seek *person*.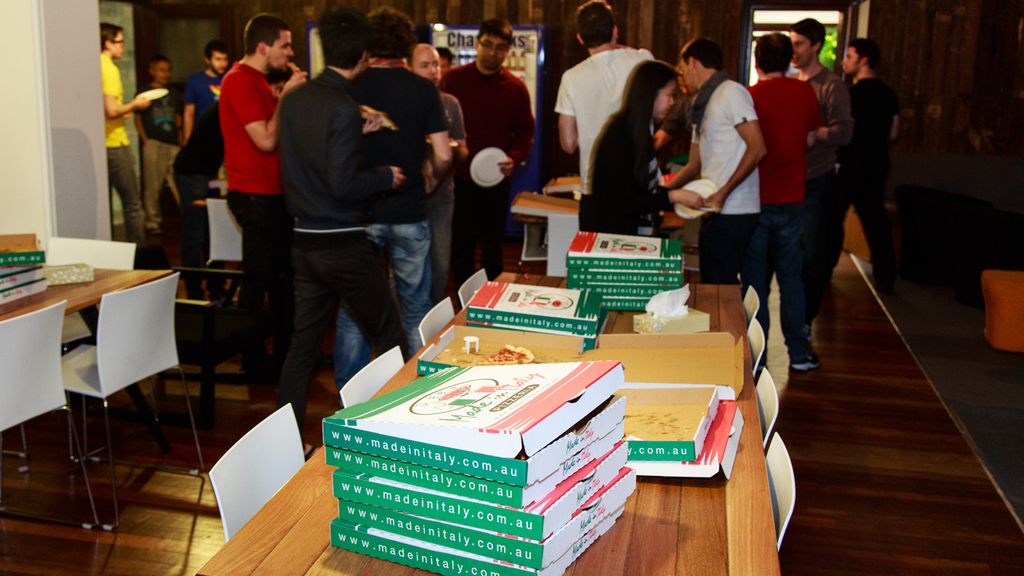
bbox=(396, 35, 461, 309).
